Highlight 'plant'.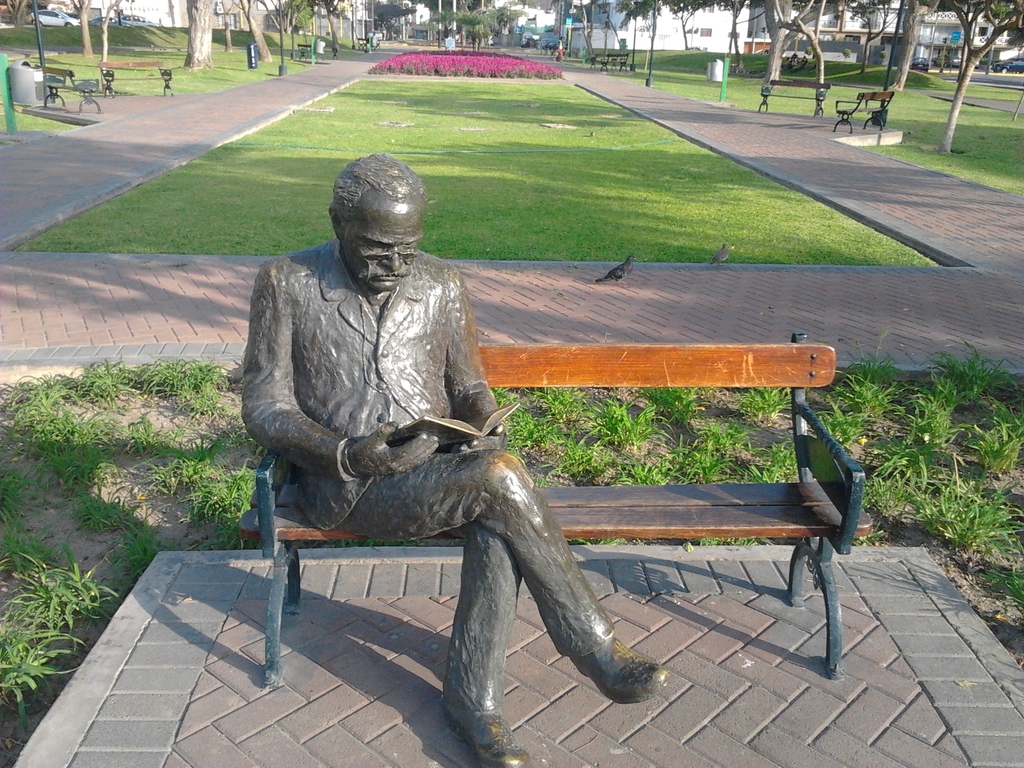
Highlighted region: BBox(841, 45, 851, 61).
